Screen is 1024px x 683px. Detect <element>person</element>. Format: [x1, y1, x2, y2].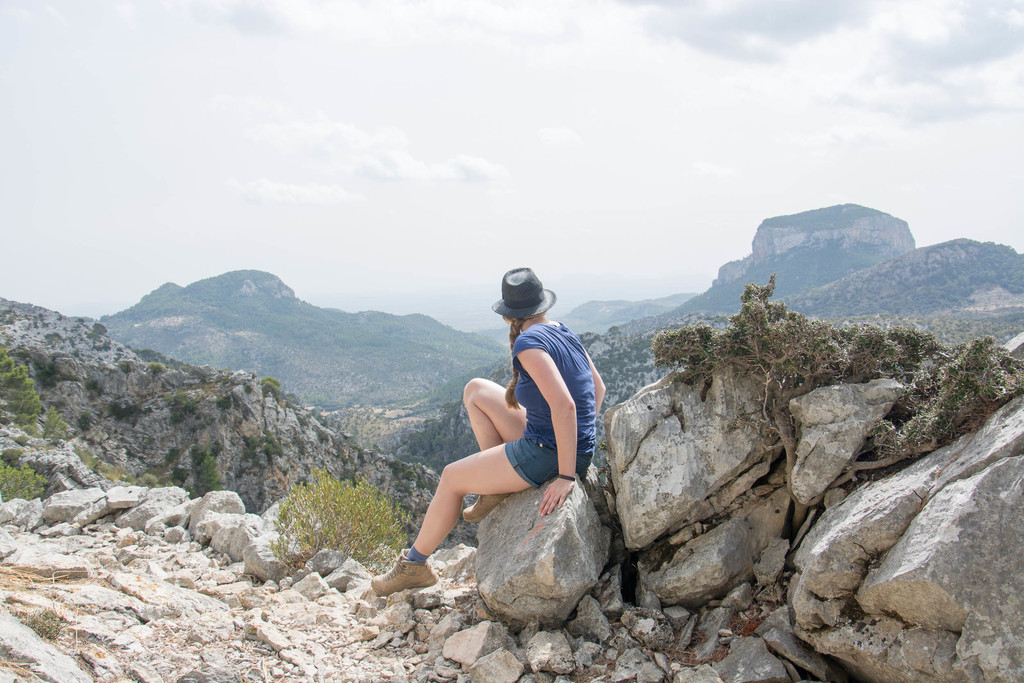
[438, 272, 602, 577].
